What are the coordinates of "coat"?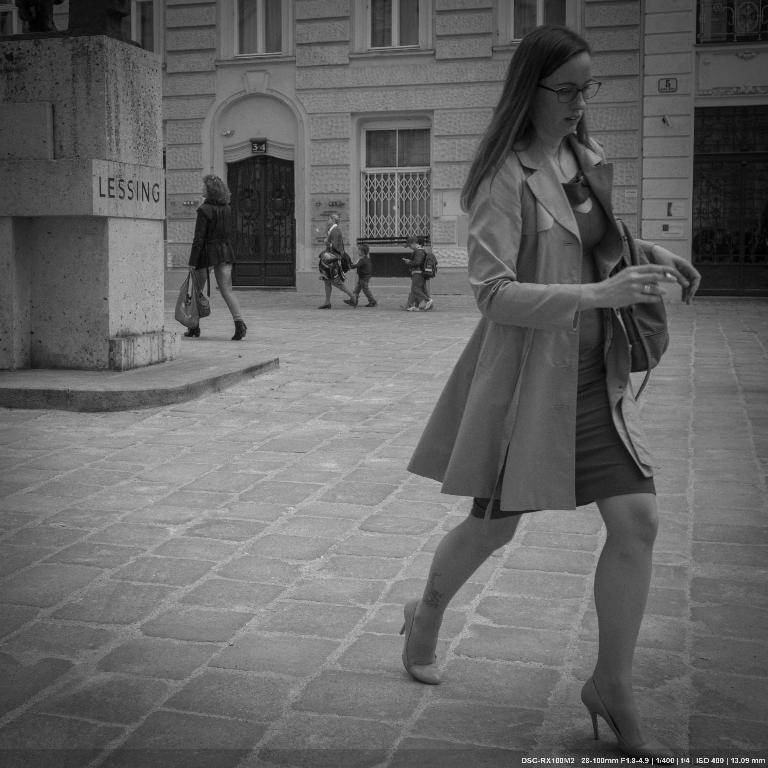
<bbox>358, 255, 373, 280</bbox>.
